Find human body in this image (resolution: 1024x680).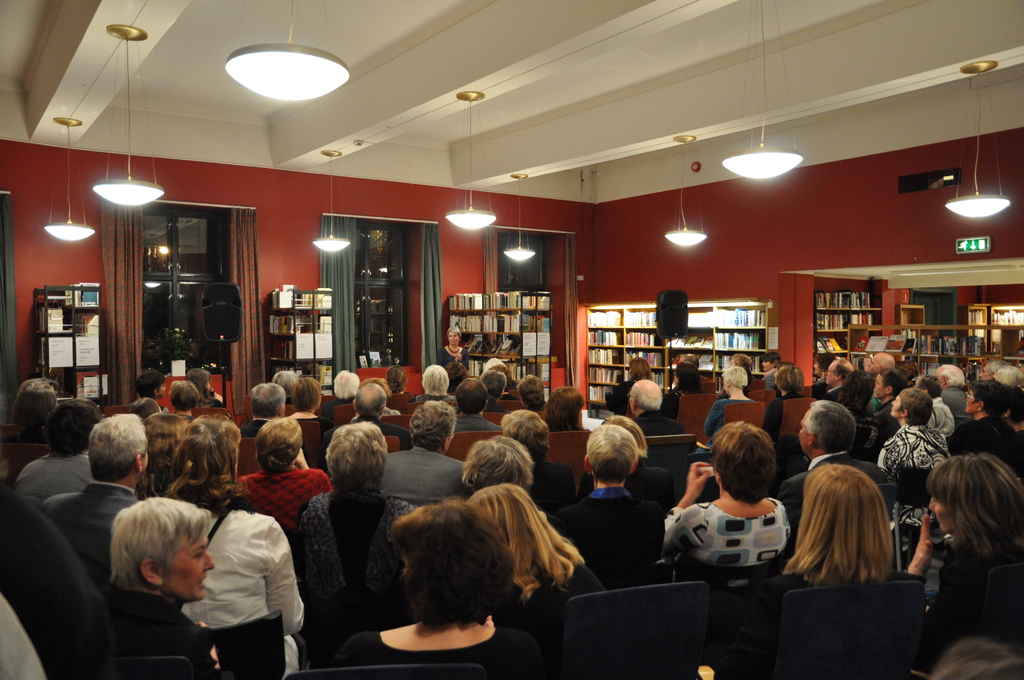
(left=177, top=412, right=196, bottom=424).
